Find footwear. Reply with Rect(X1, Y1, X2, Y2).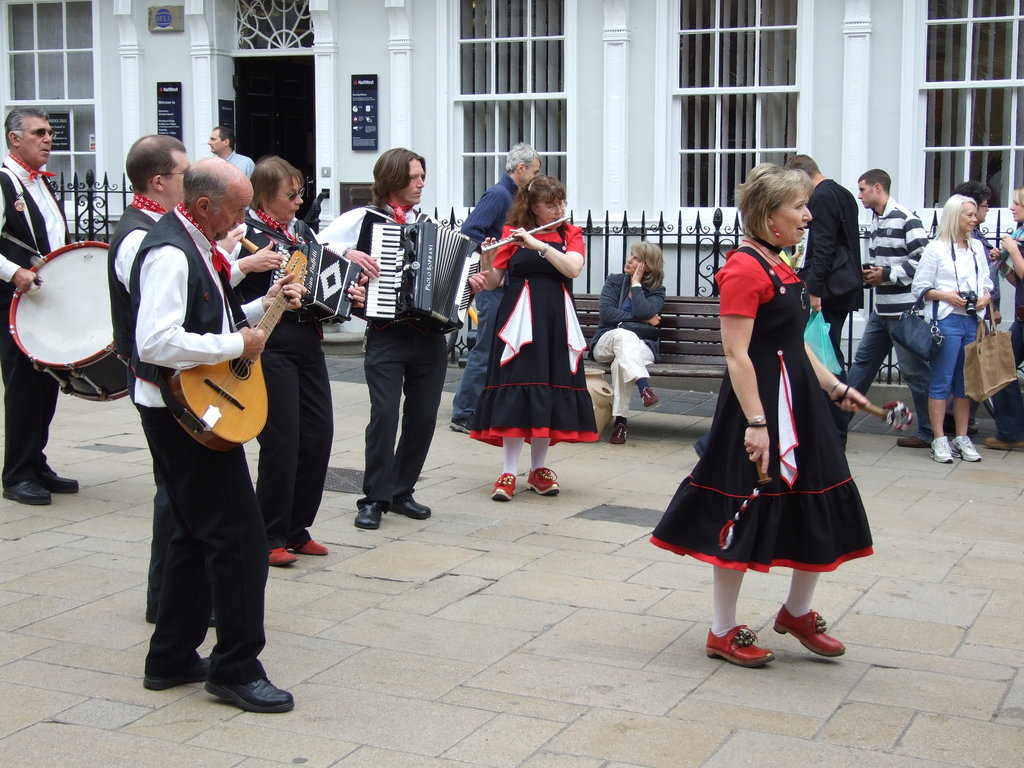
Rect(493, 471, 515, 502).
